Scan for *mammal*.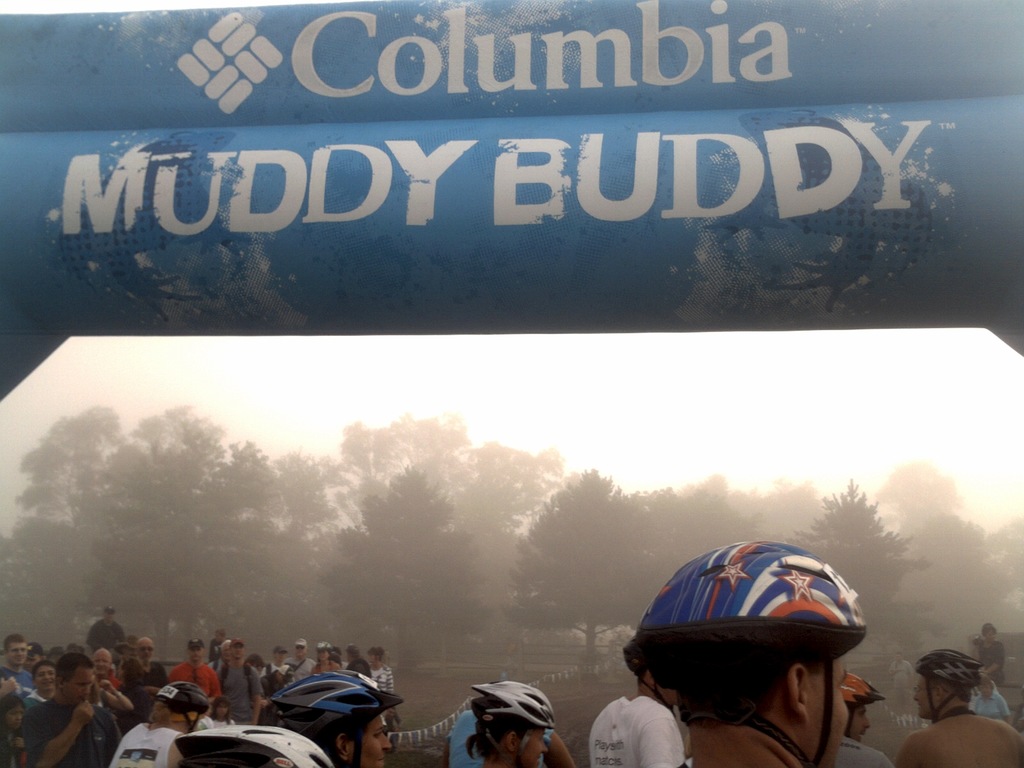
Scan result: left=446, top=707, right=580, bottom=767.
